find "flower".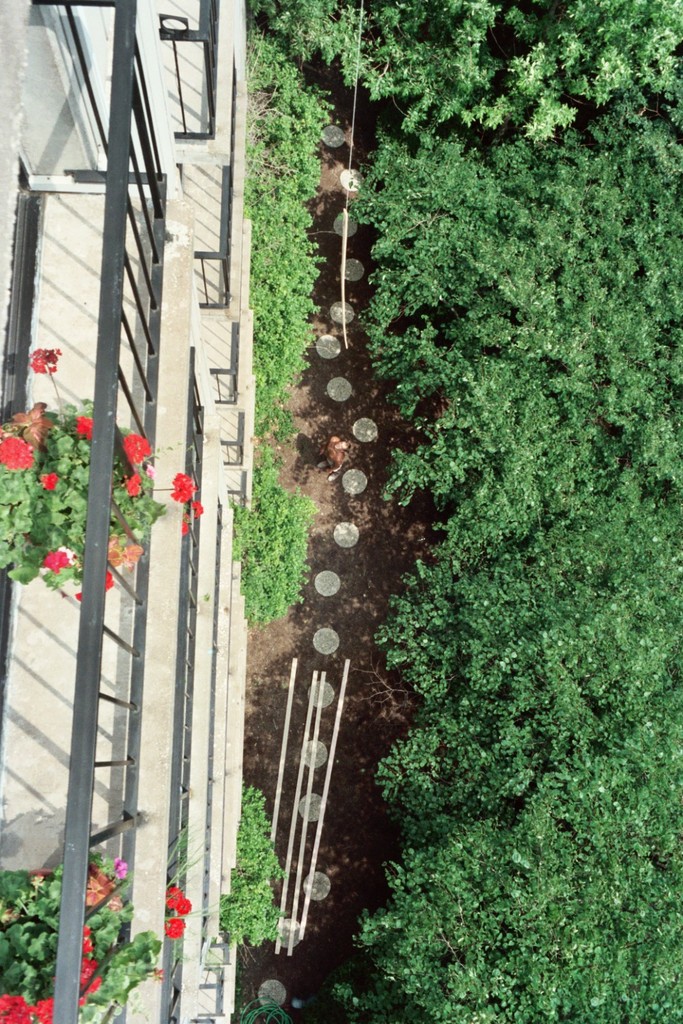
[left=113, top=855, right=128, bottom=883].
